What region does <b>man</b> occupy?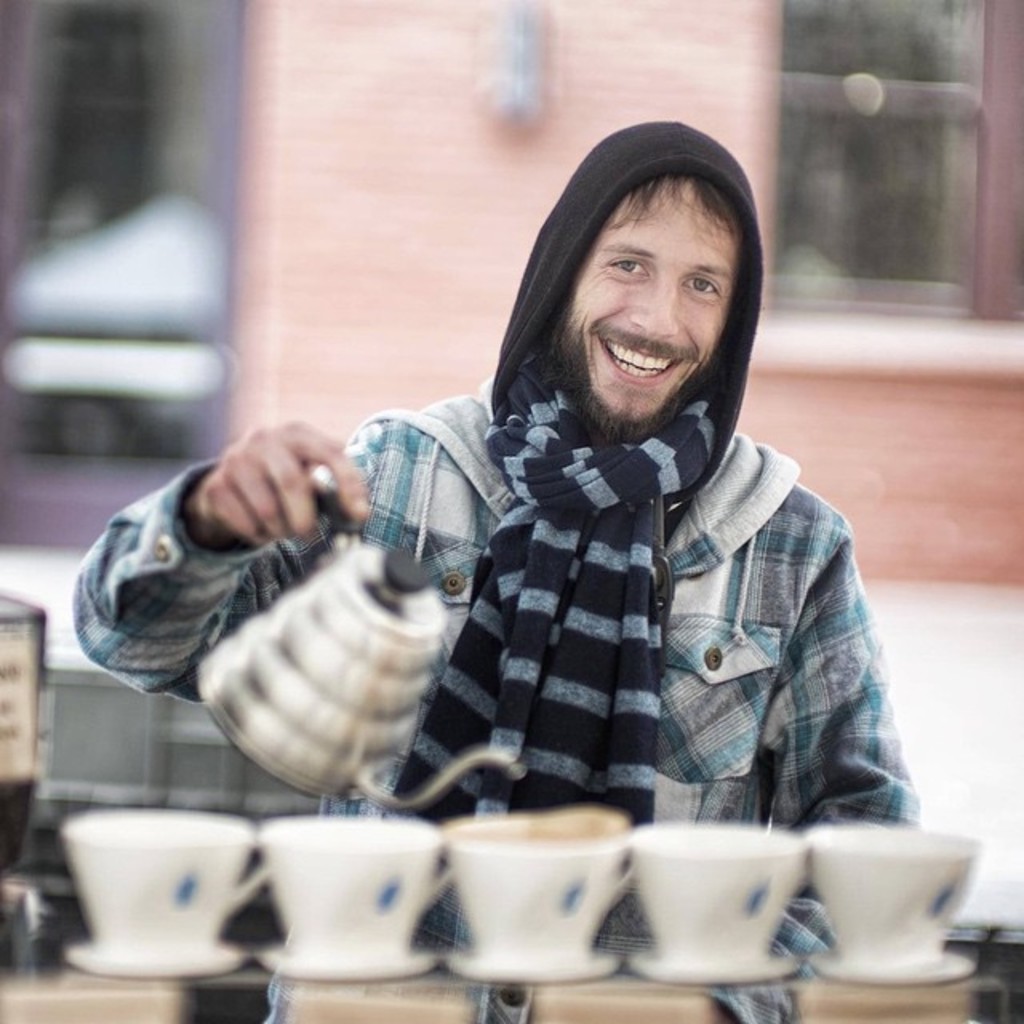
left=200, top=128, right=930, bottom=869.
